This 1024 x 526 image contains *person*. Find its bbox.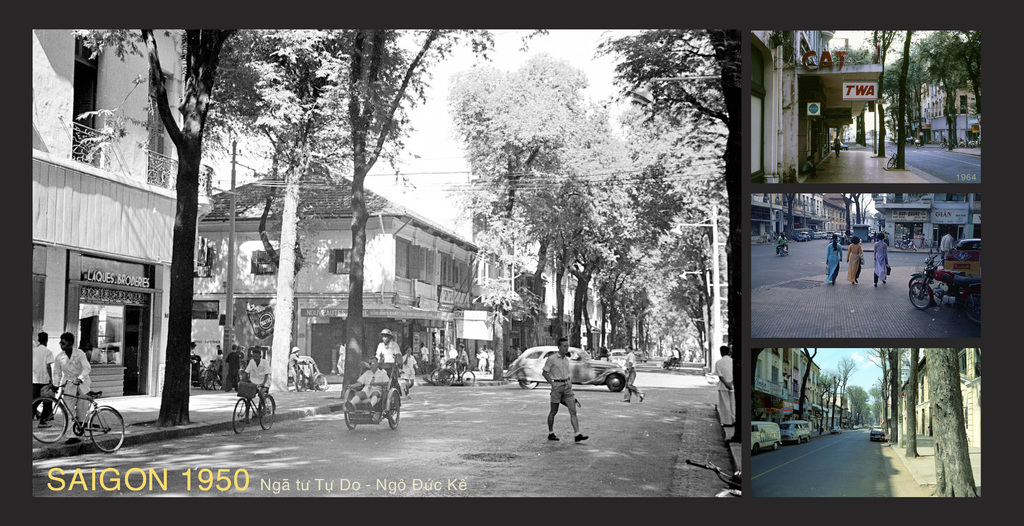
{"x1": 620, "y1": 345, "x2": 645, "y2": 403}.
